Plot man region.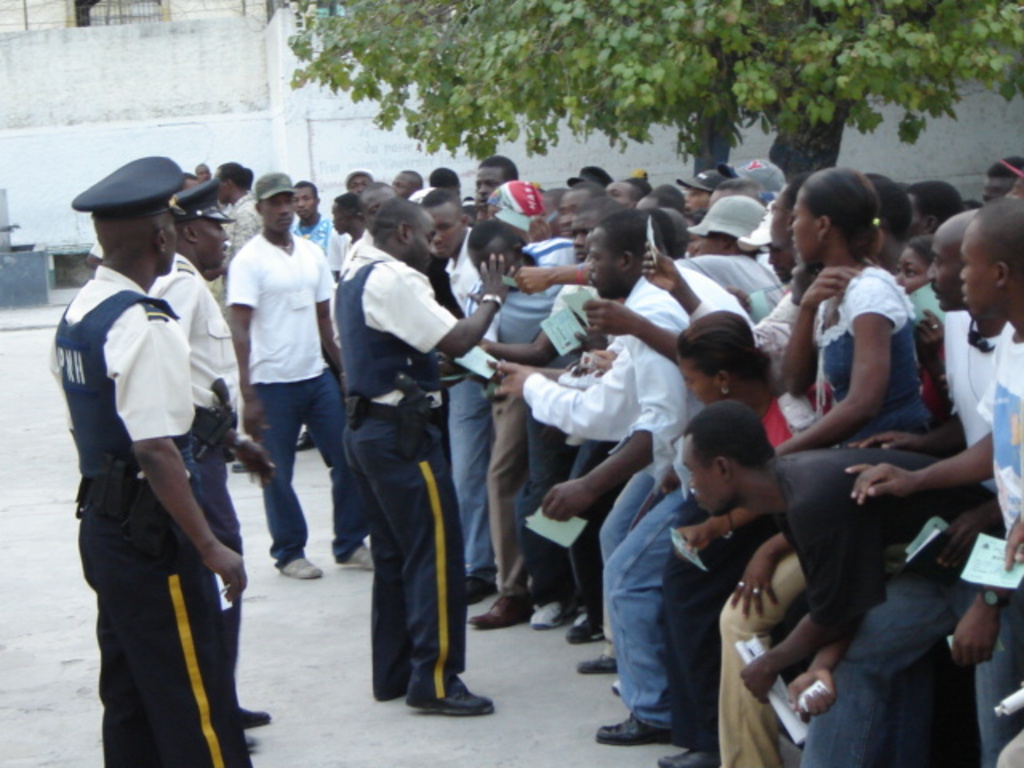
Plotted at 426,163,474,211.
